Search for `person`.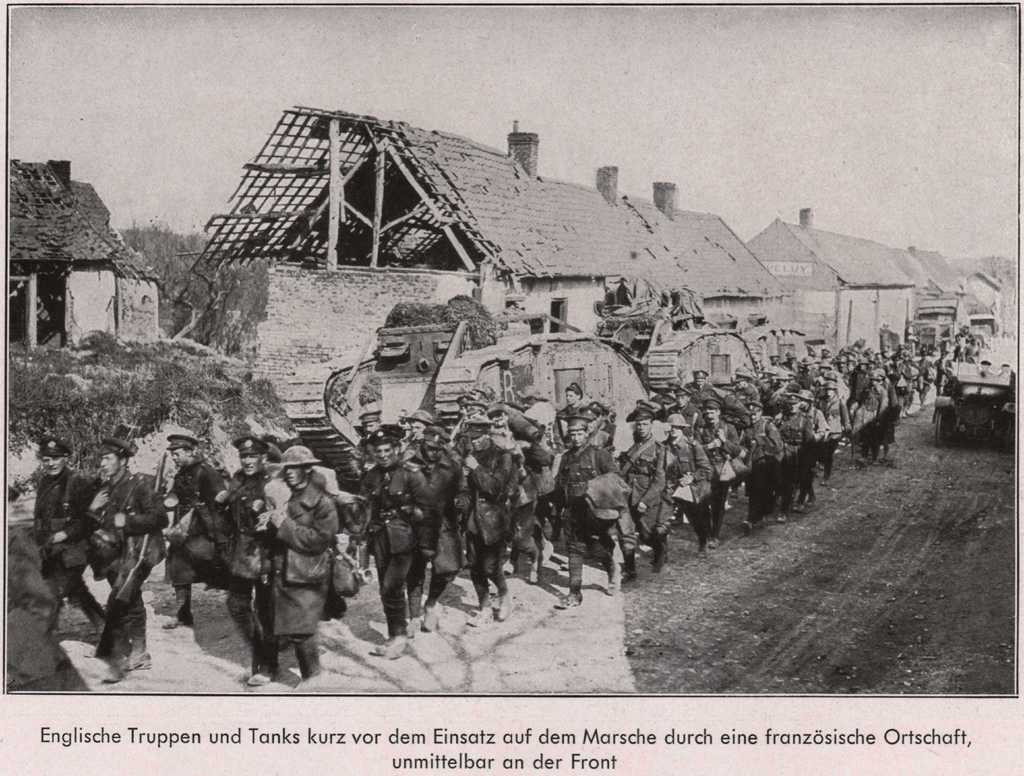
Found at rect(578, 401, 610, 444).
